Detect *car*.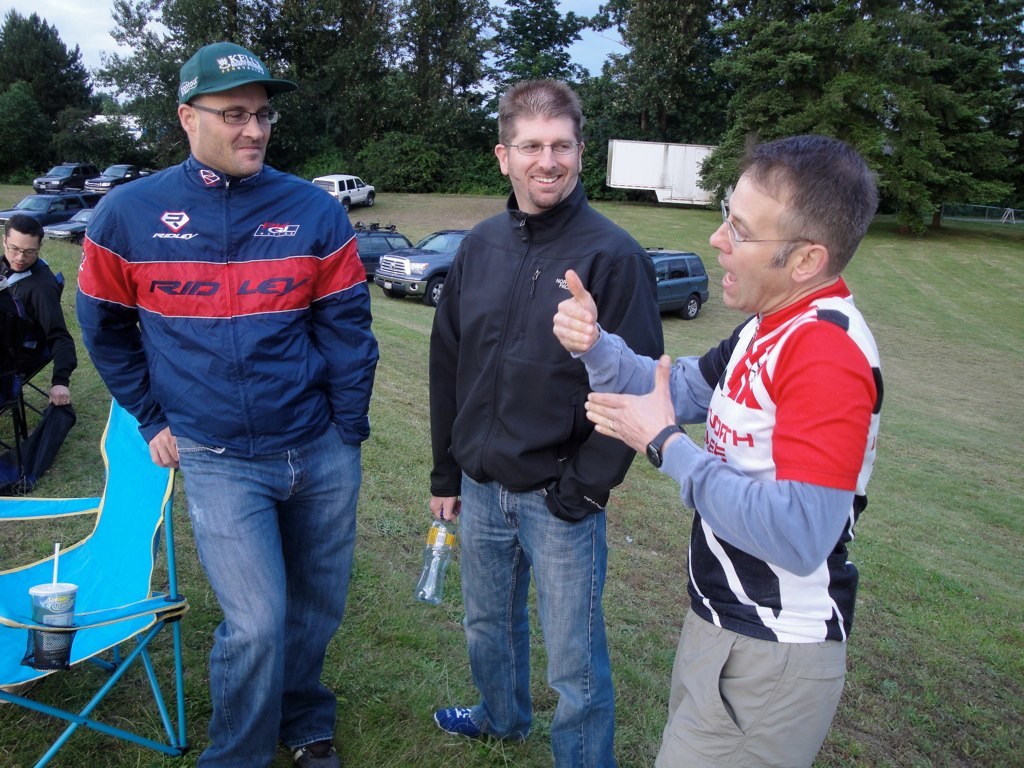
Detected at select_region(353, 227, 412, 274).
